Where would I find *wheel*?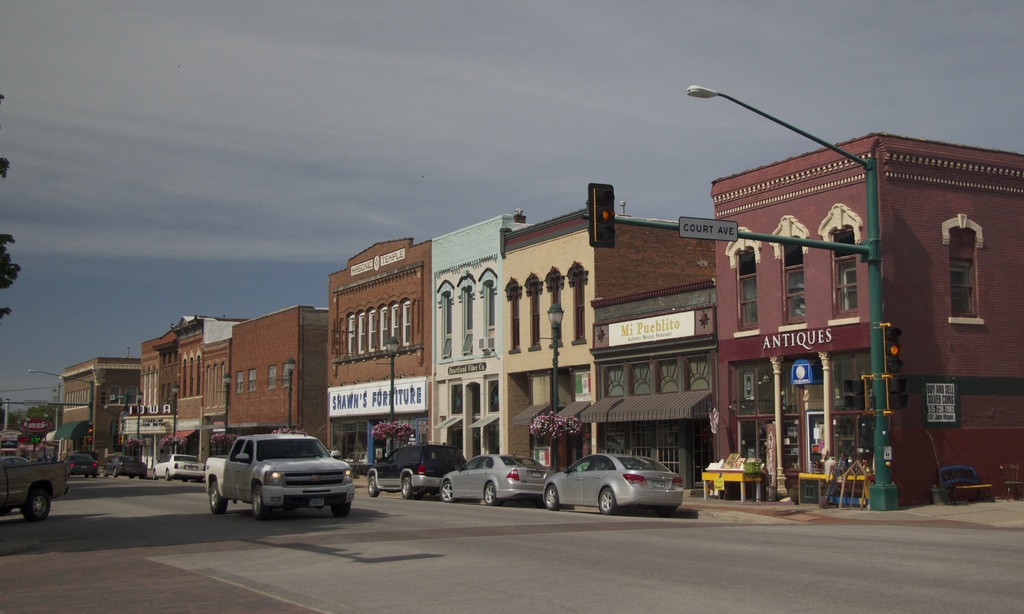
At <box>544,483,557,507</box>.
